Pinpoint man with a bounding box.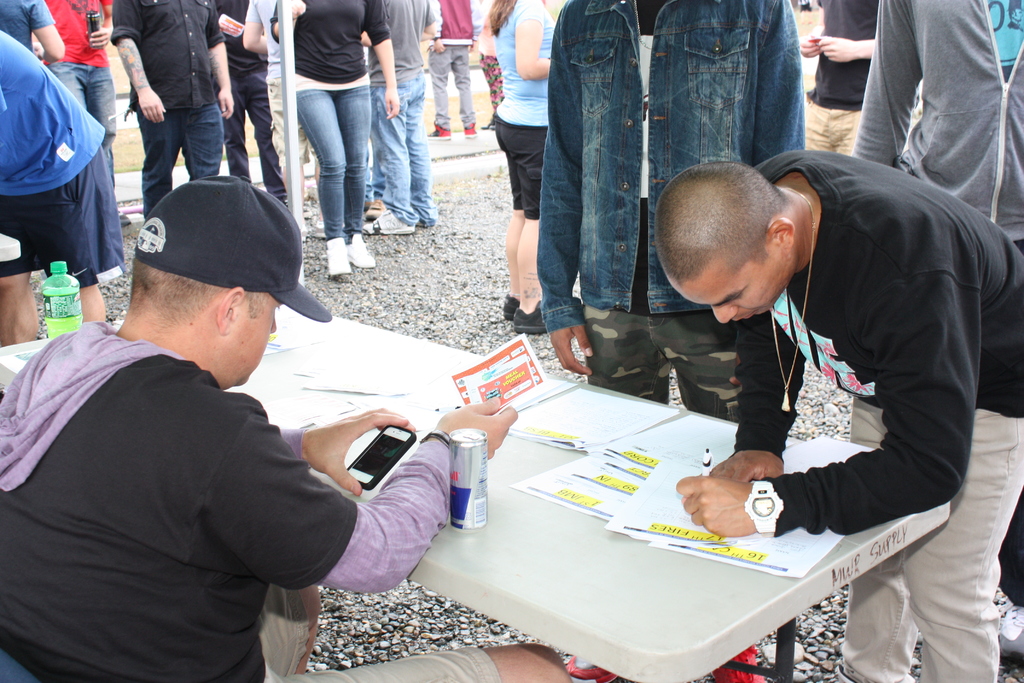
rect(800, 0, 884, 158).
